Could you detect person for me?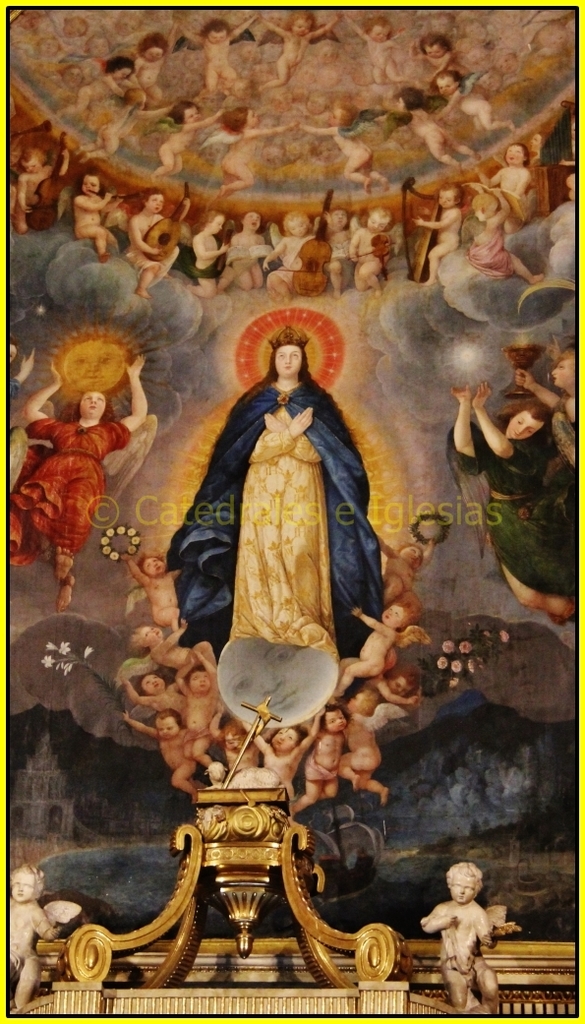
Detection result: bbox=(226, 211, 272, 287).
